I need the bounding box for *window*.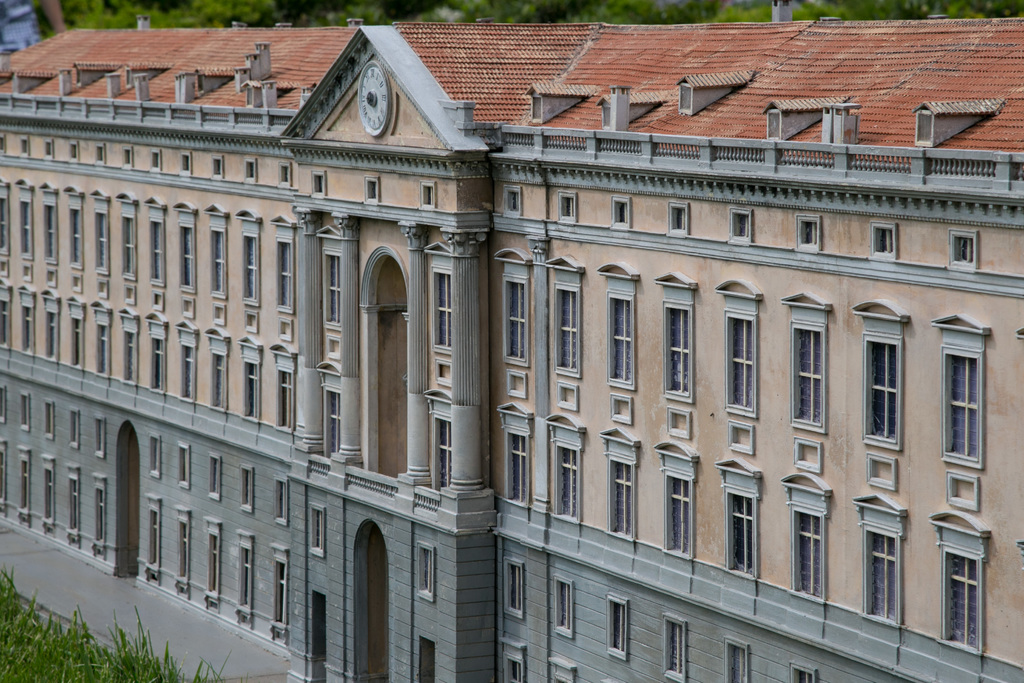
Here it is: Rect(152, 437, 163, 473).
